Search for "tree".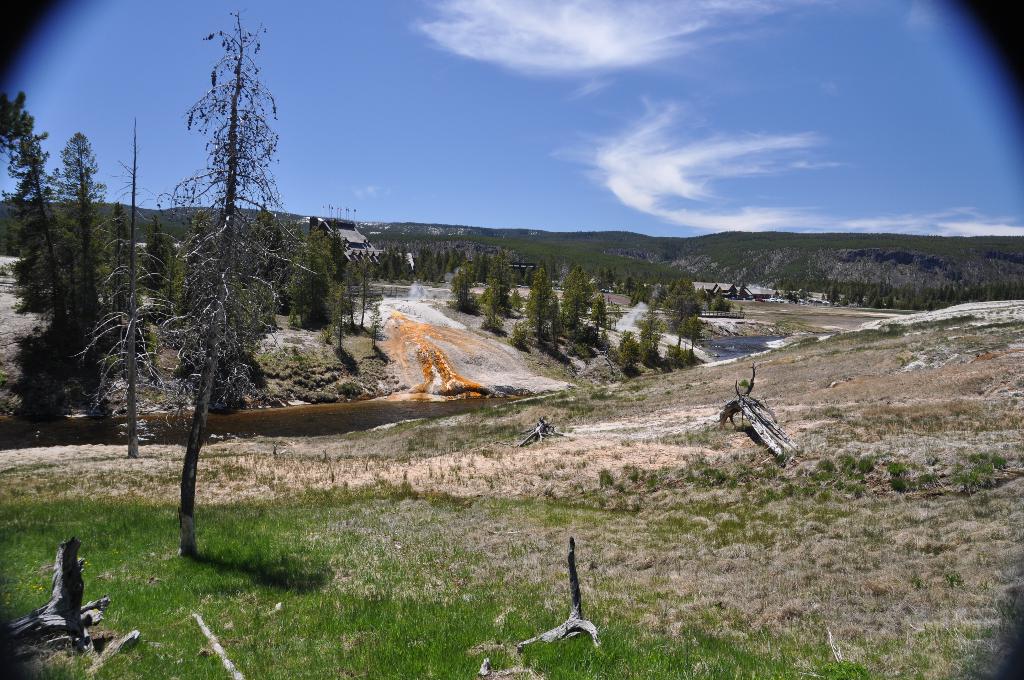
Found at select_region(82, 123, 189, 448).
